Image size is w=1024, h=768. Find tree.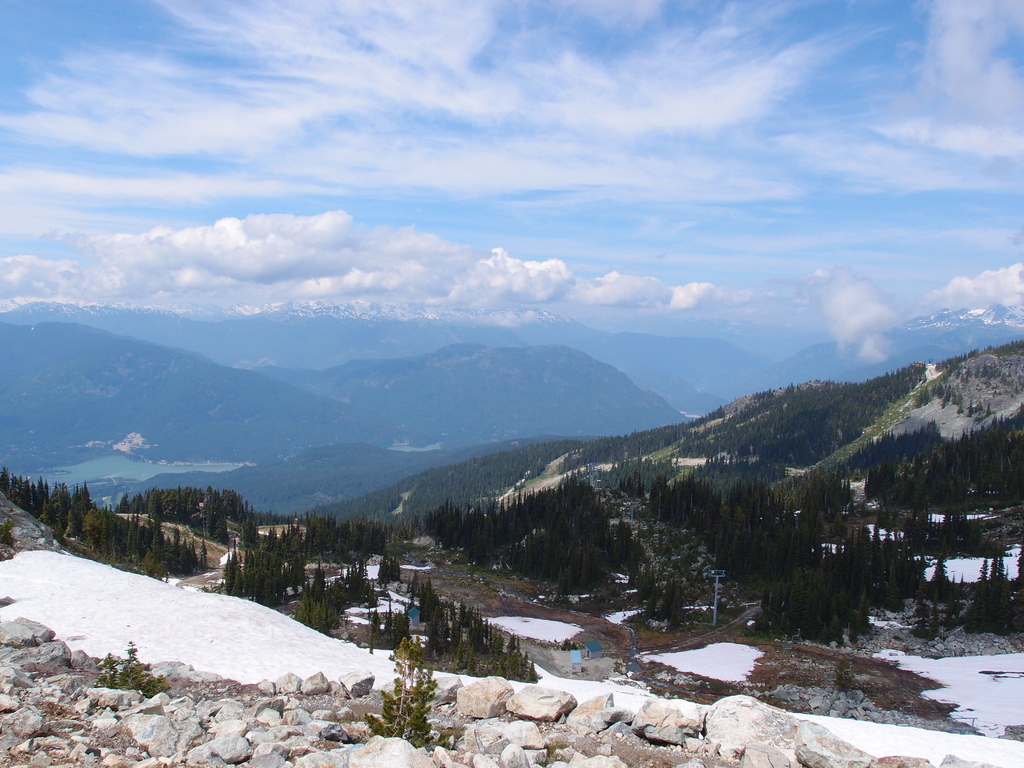
l=419, t=576, r=440, b=623.
